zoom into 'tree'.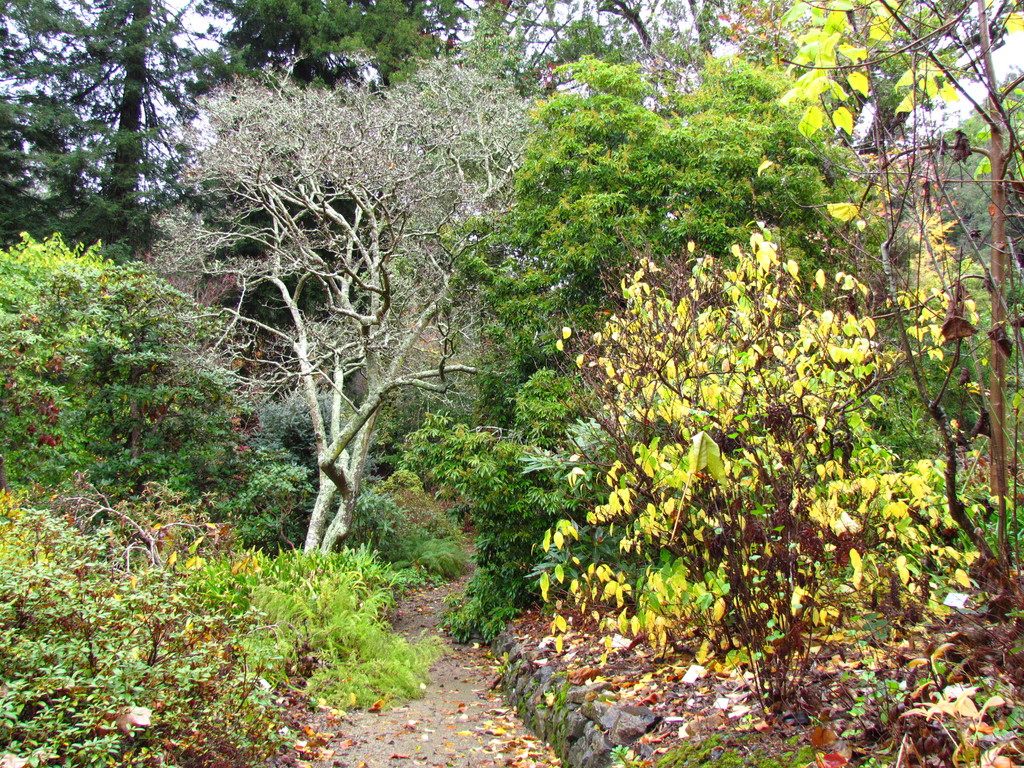
Zoom target: 144 48 548 564.
